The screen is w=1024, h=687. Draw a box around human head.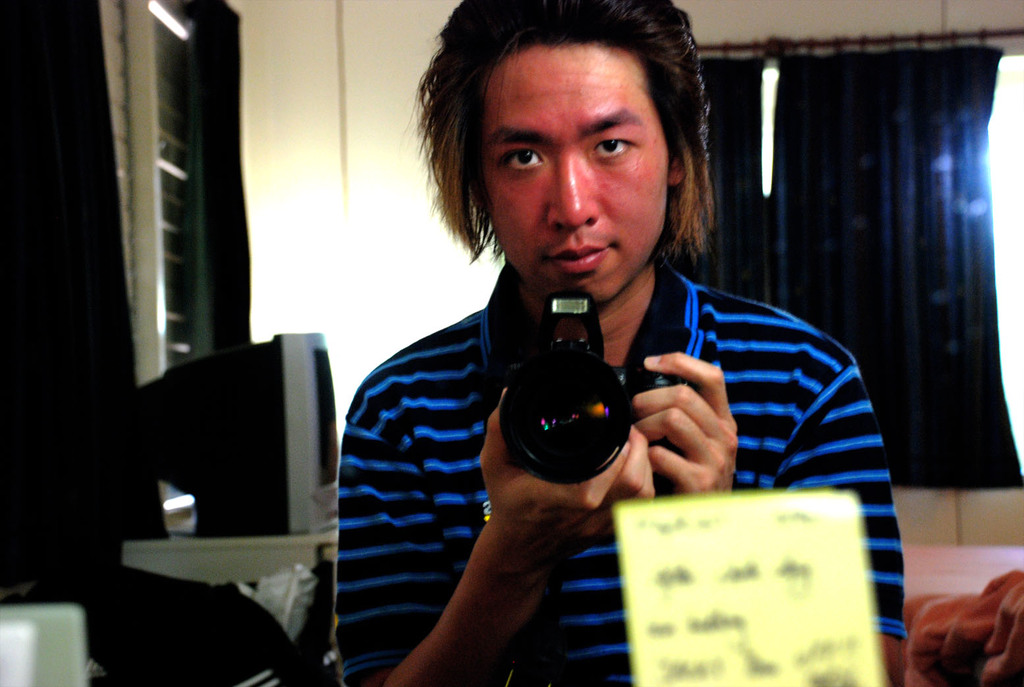
[x1=427, y1=4, x2=708, y2=299].
